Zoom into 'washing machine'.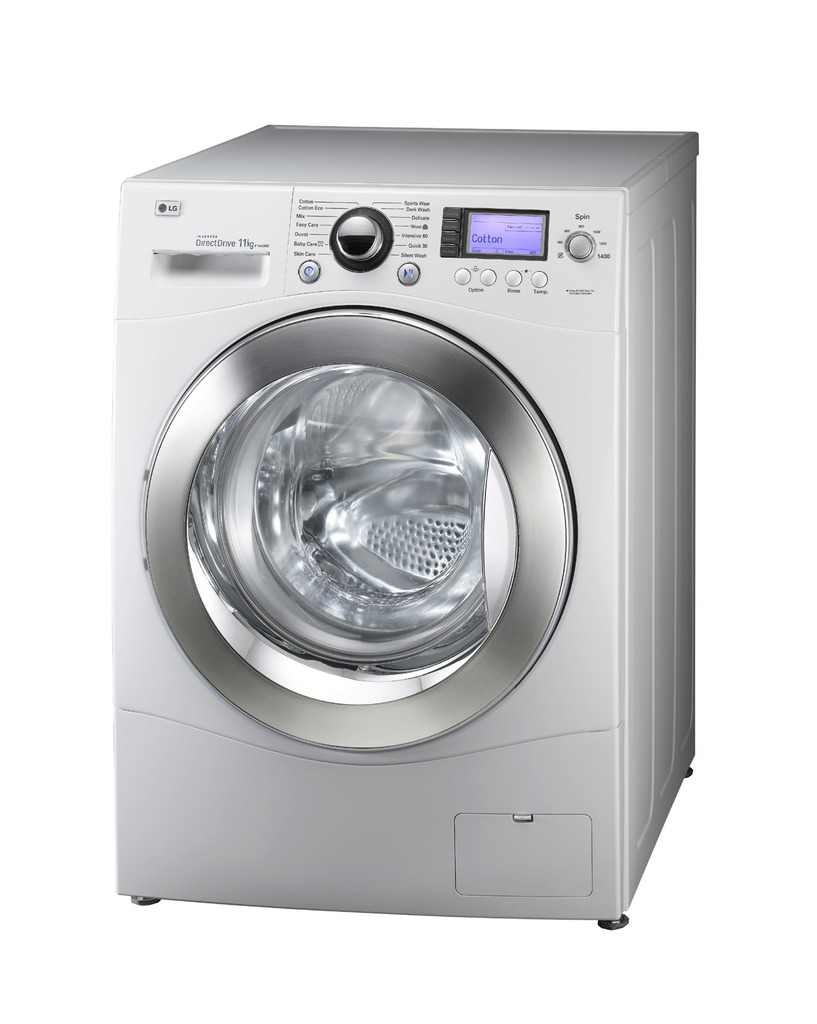
Zoom target: 111:113:694:929.
